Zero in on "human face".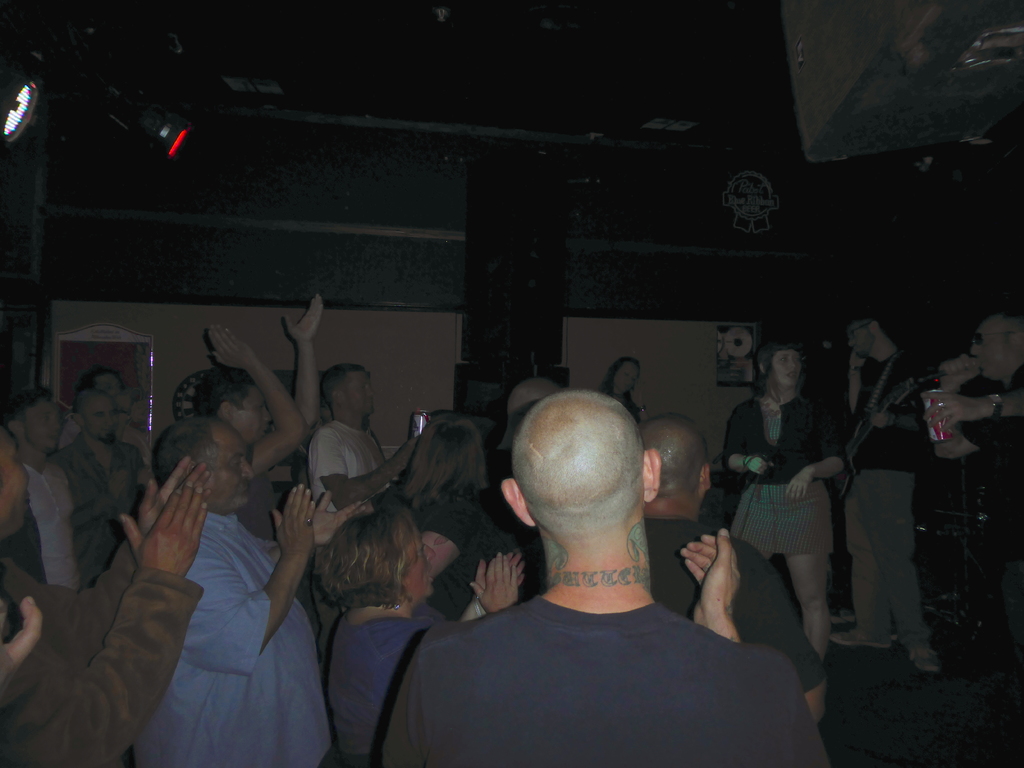
Zeroed in: 20/400/64/455.
